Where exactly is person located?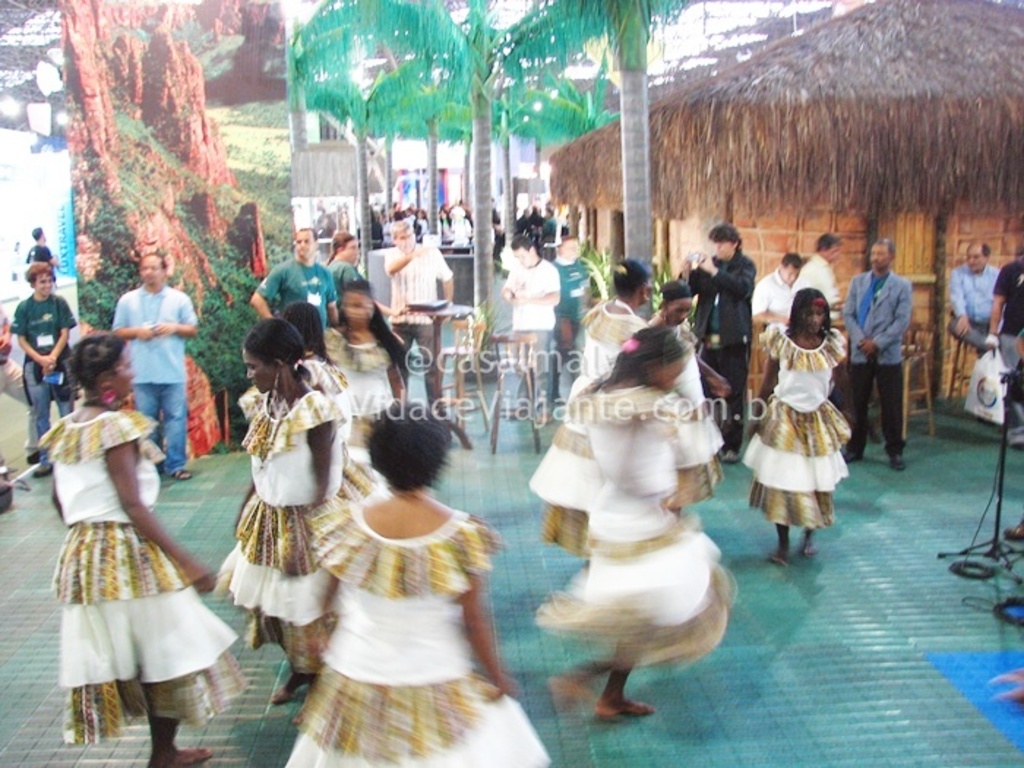
Its bounding box is pyautogui.locateOnScreen(217, 313, 391, 709).
